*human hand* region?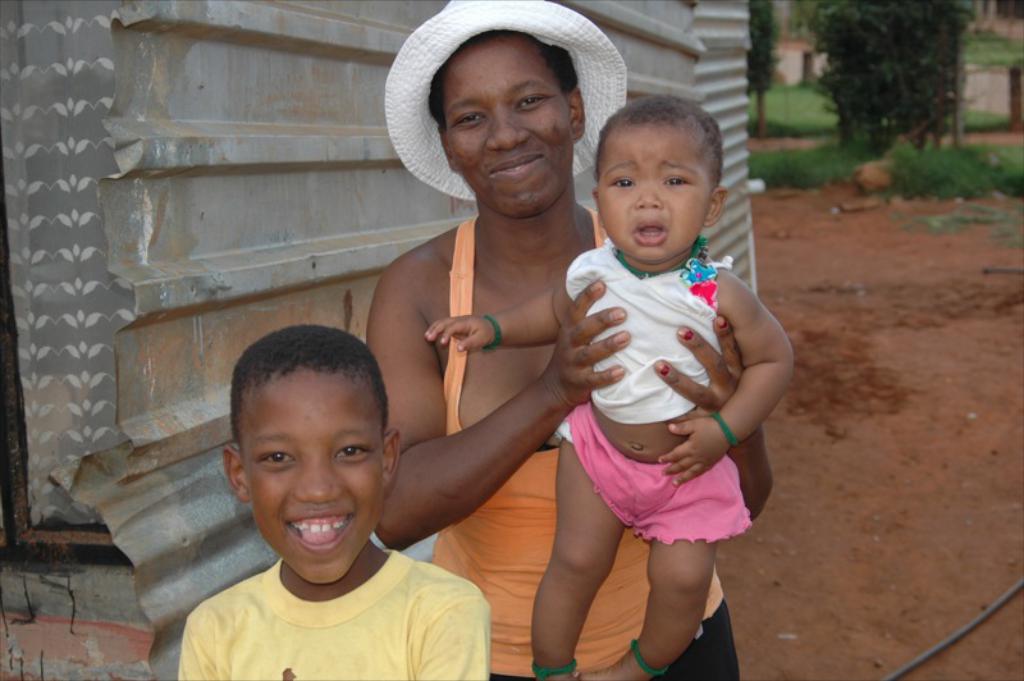
{"x1": 650, "y1": 316, "x2": 749, "y2": 424}
